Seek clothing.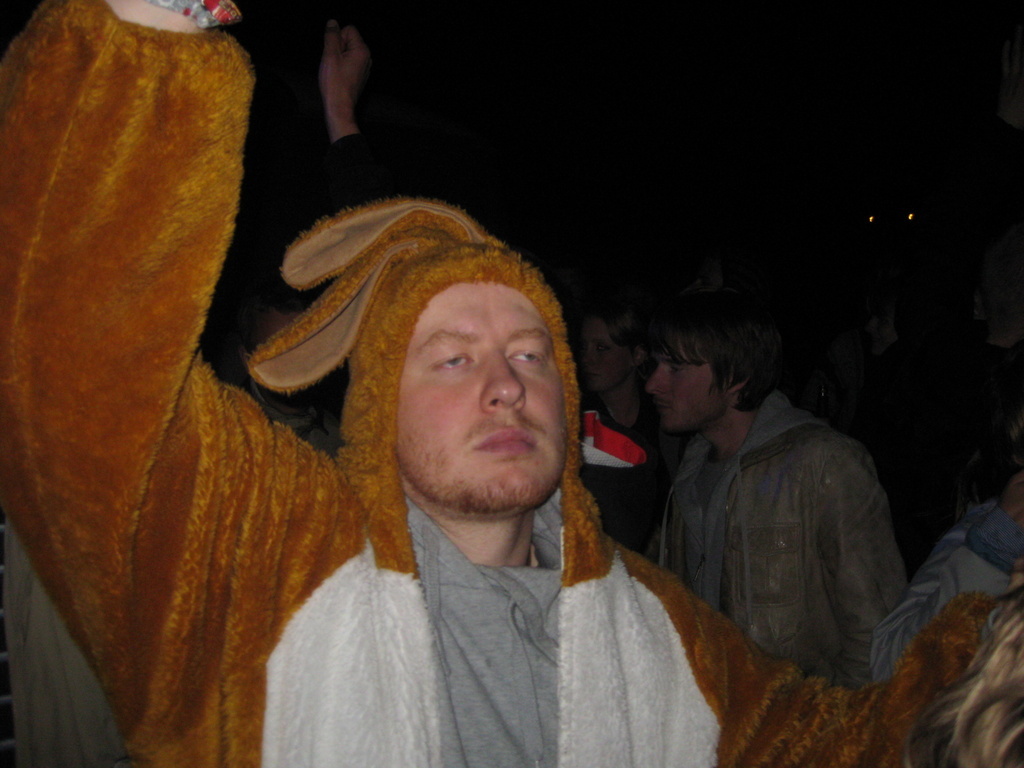
[0,0,992,767].
